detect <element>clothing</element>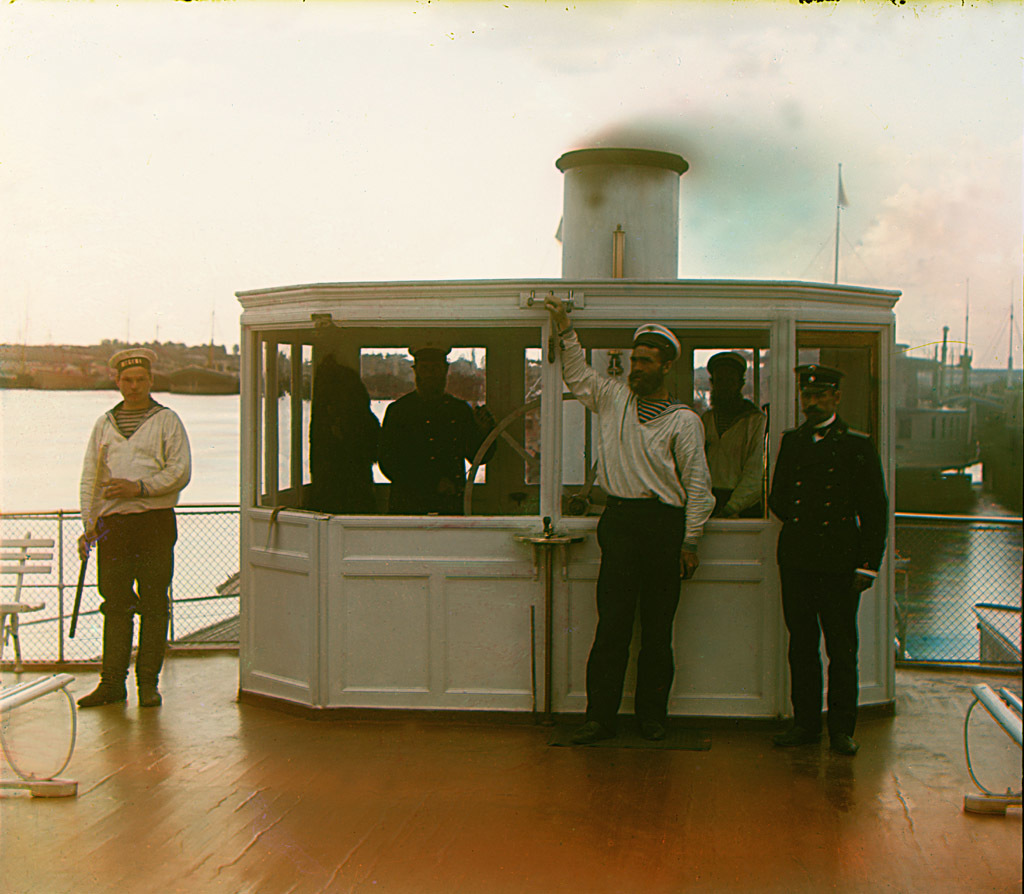
box=[78, 397, 192, 684]
